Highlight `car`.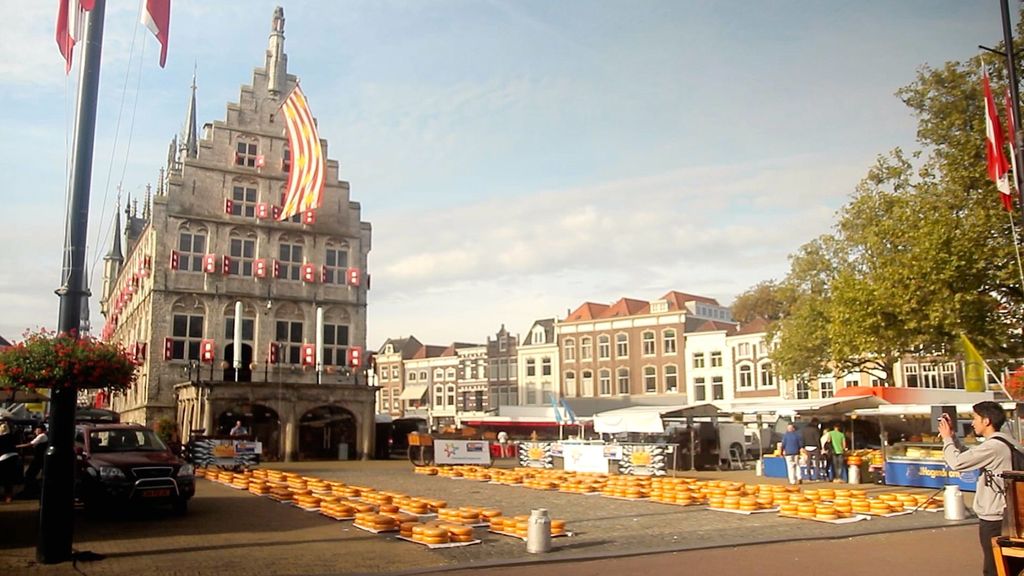
Highlighted region: crop(74, 420, 195, 513).
